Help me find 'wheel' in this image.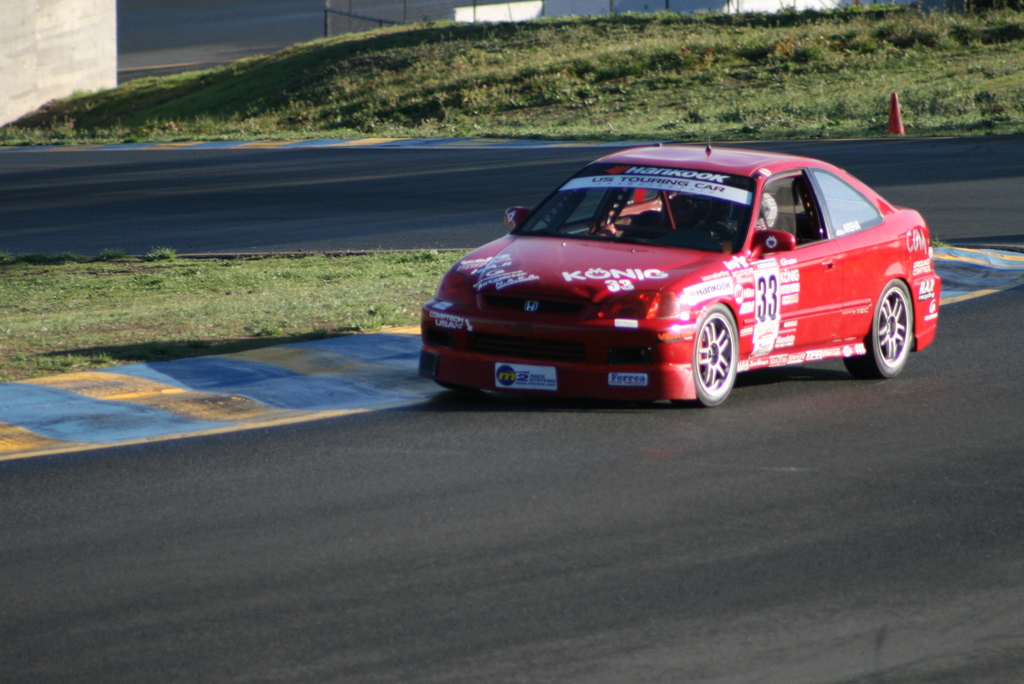
Found it: rect(693, 307, 731, 397).
